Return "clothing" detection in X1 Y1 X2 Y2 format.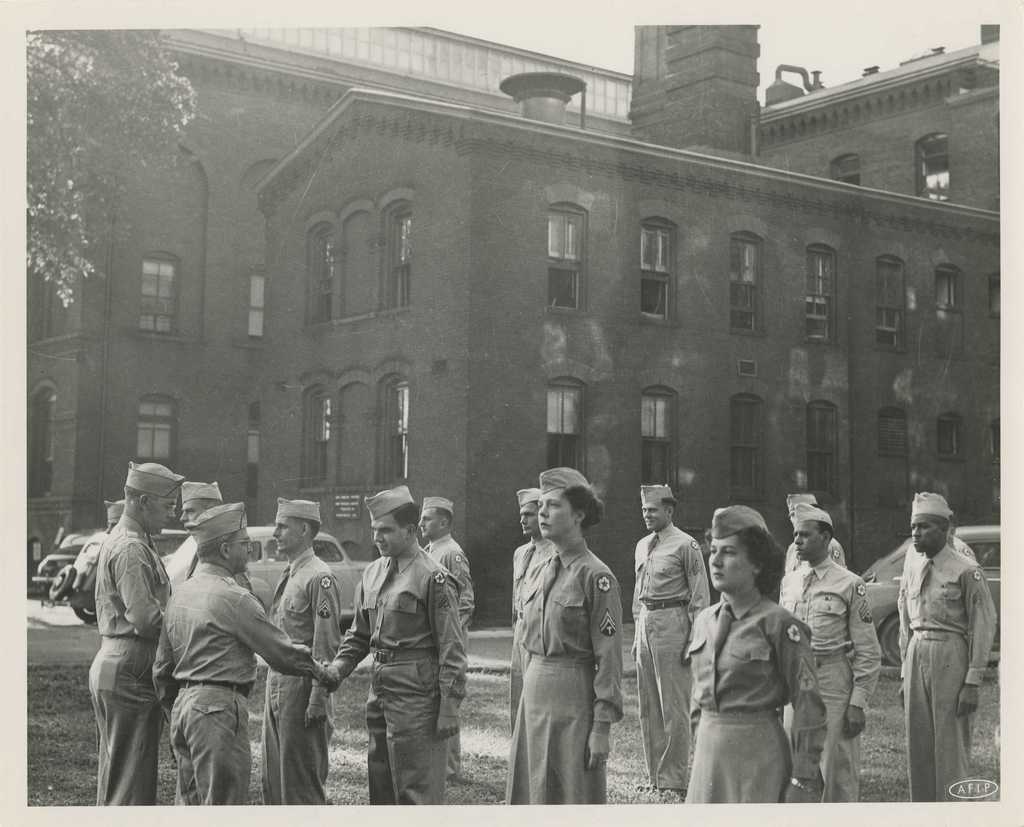
162 536 204 771.
